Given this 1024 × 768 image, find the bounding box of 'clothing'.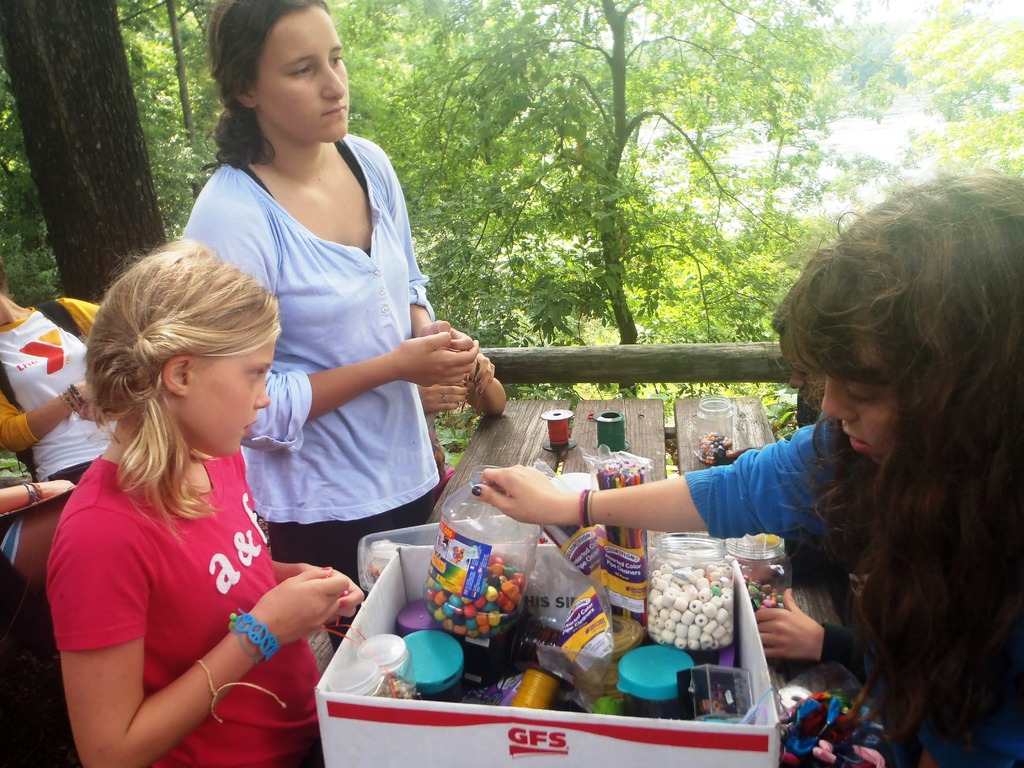
bbox=[177, 129, 441, 600].
